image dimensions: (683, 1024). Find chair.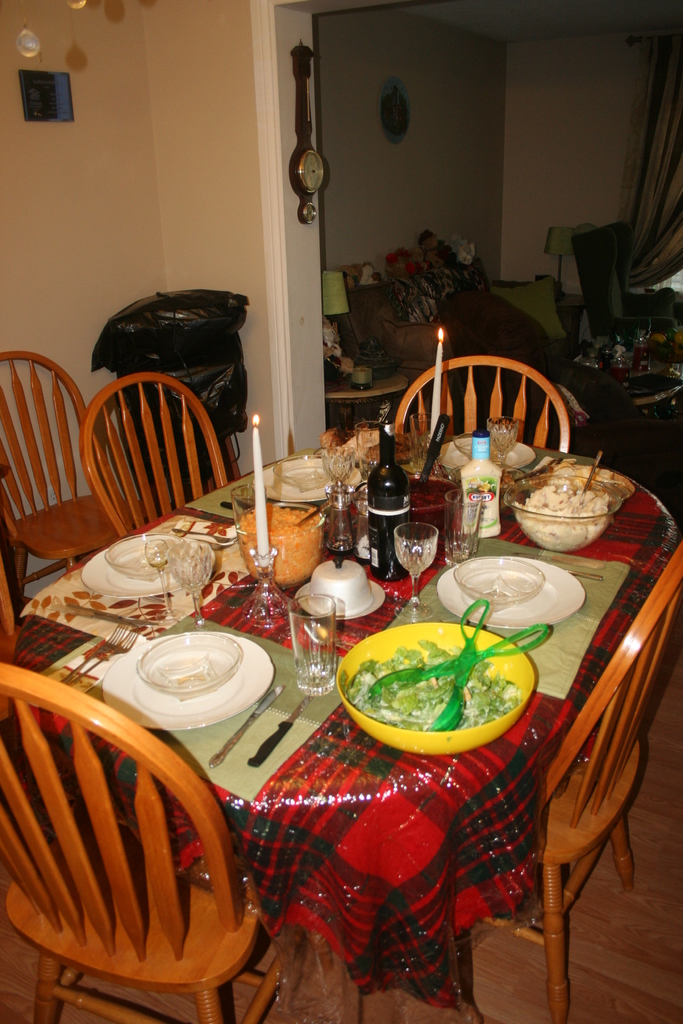
select_region(386, 348, 570, 452).
